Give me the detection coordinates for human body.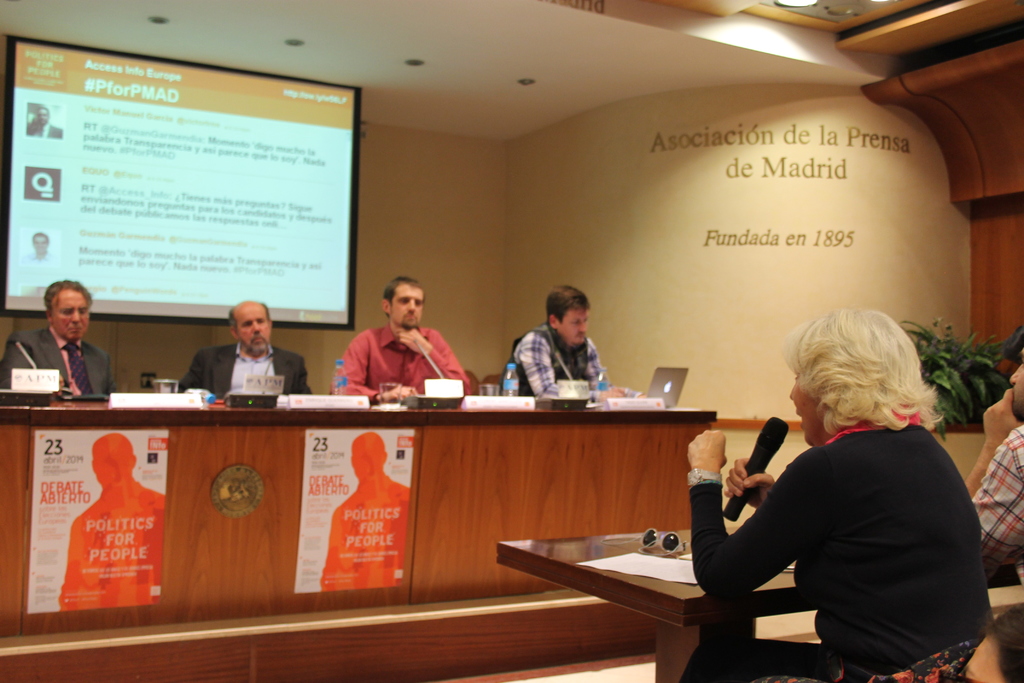
(left=0, top=279, right=115, bottom=399).
